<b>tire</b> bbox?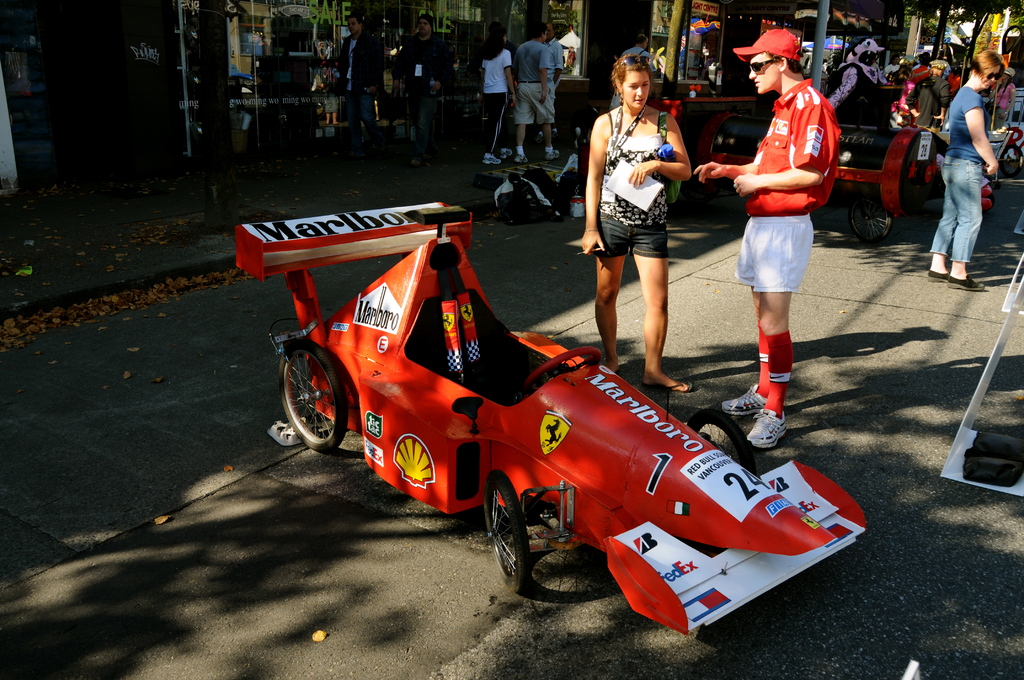
bbox=(686, 409, 758, 474)
